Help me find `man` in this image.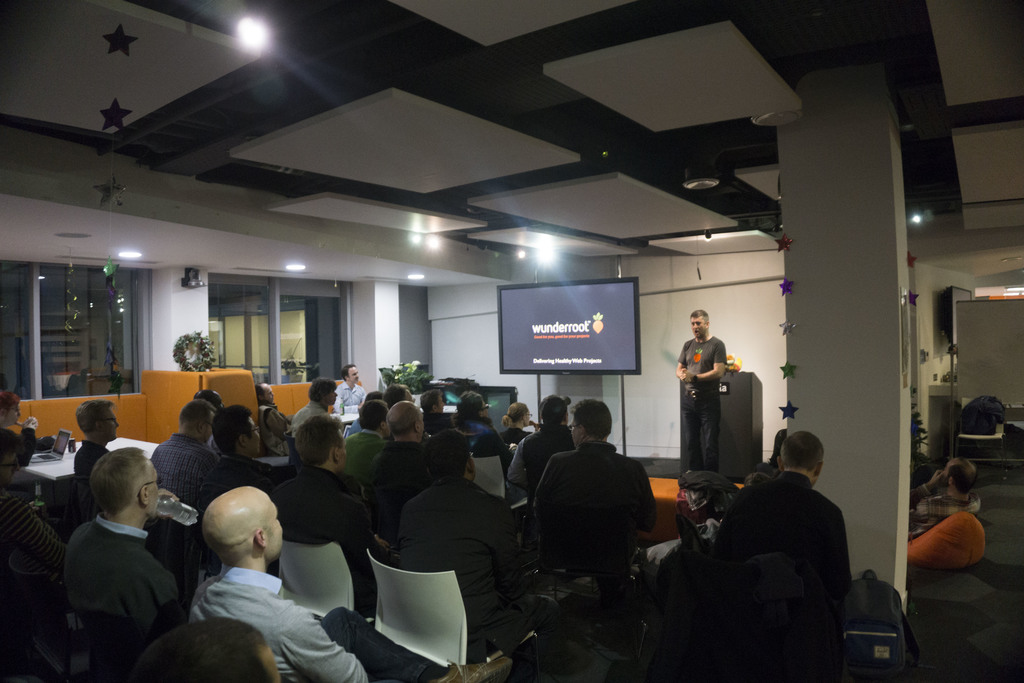
Found it: {"left": 910, "top": 459, "right": 980, "bottom": 533}.
